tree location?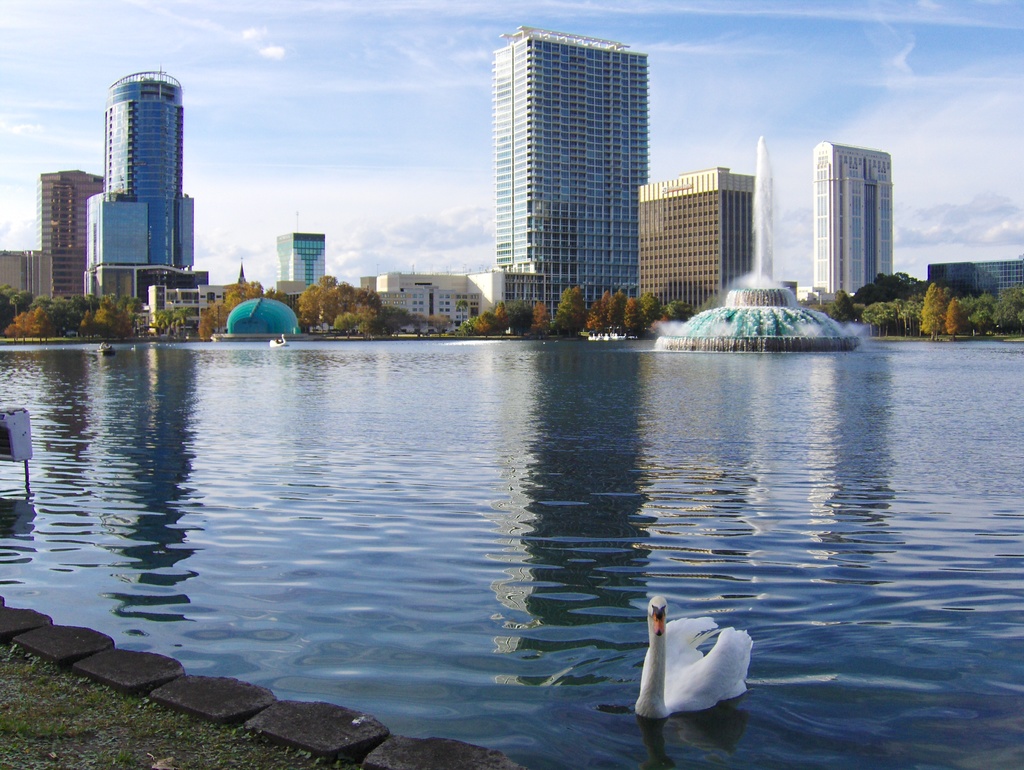
(left=922, top=285, right=941, bottom=339)
